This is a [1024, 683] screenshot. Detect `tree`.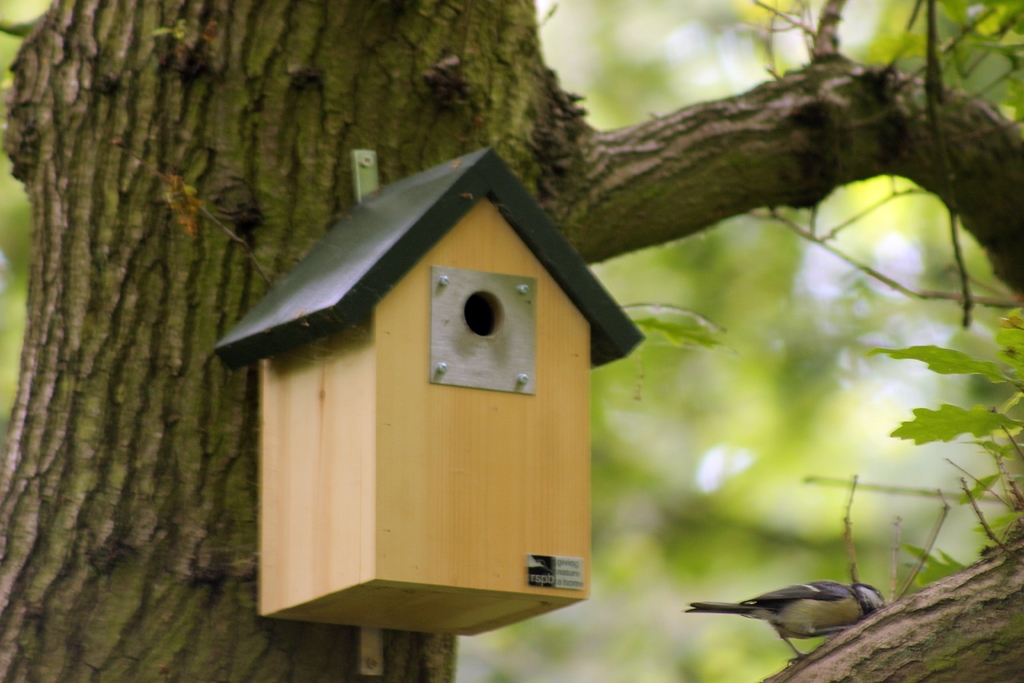
region(0, 6, 1023, 671).
